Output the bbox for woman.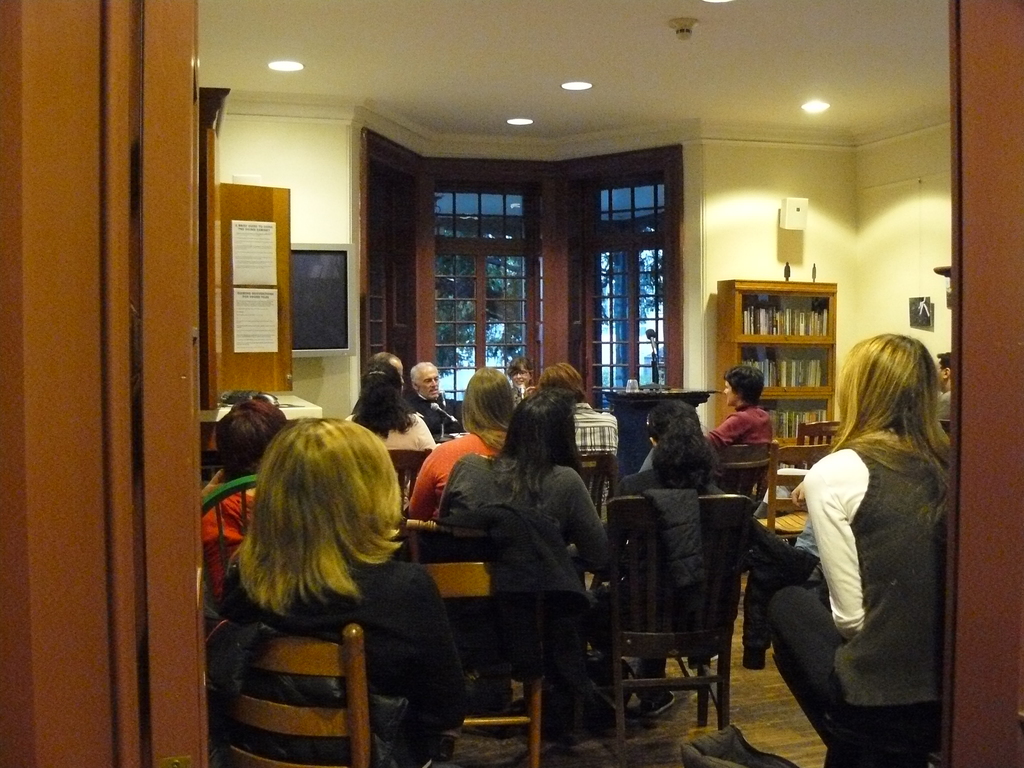
bbox(707, 362, 776, 490).
